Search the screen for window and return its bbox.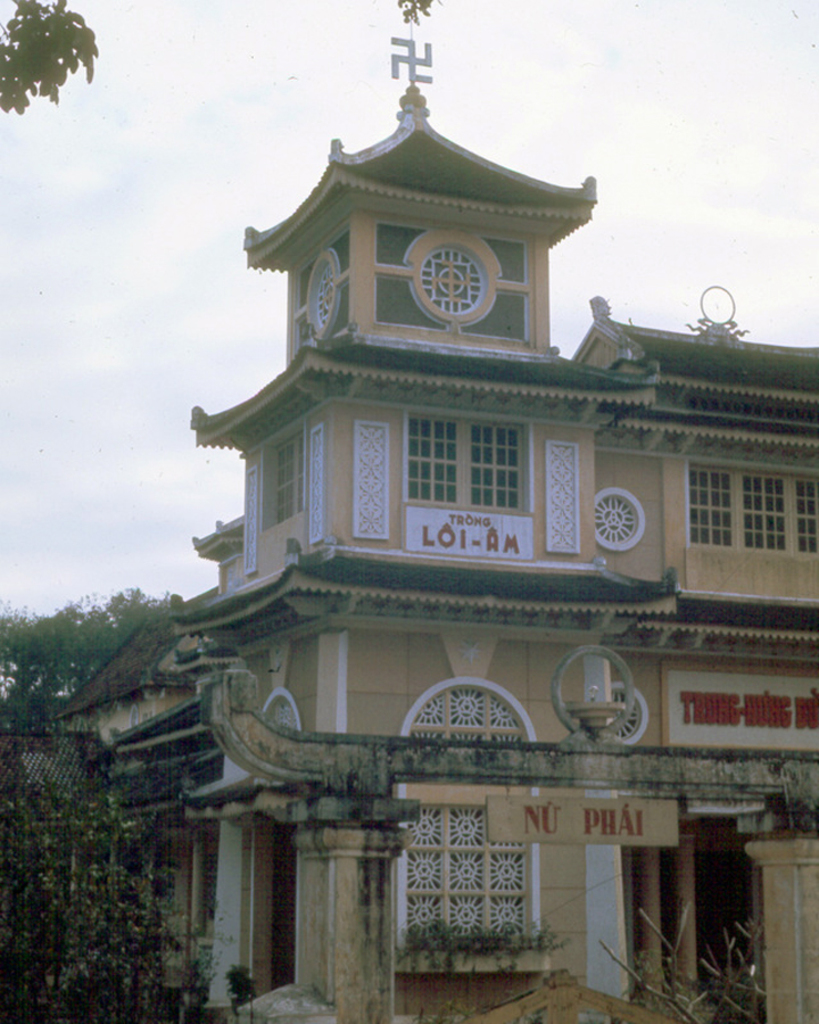
Found: (left=398, top=672, right=565, bottom=974).
